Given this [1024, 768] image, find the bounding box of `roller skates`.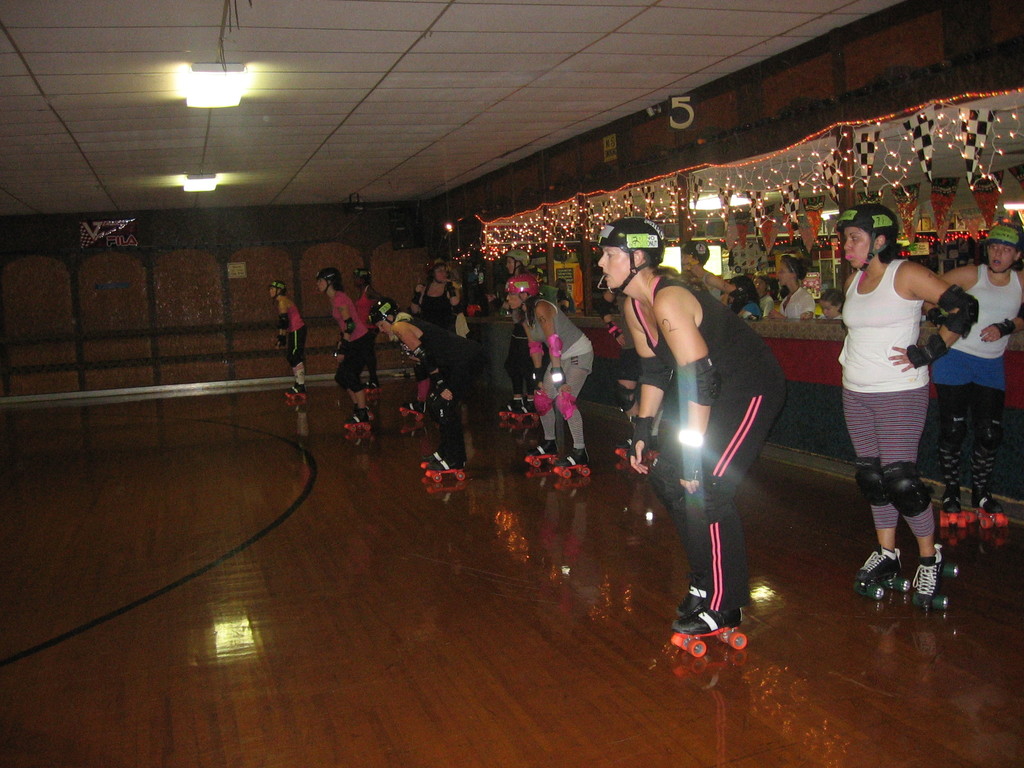
bbox=(553, 446, 593, 479).
